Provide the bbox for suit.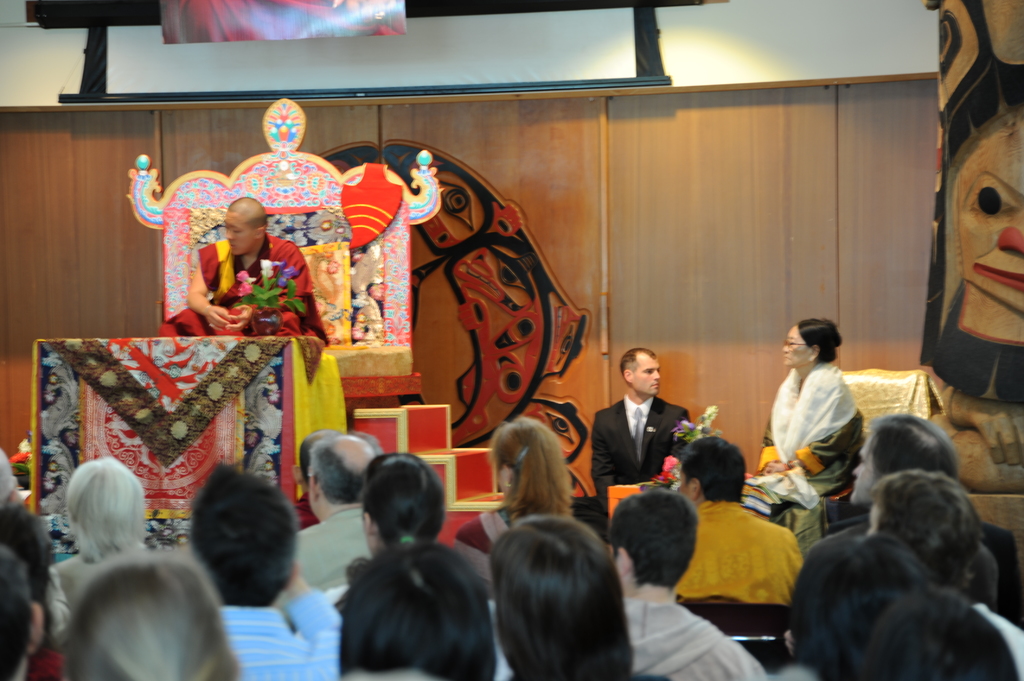
[left=599, top=360, right=700, bottom=510].
